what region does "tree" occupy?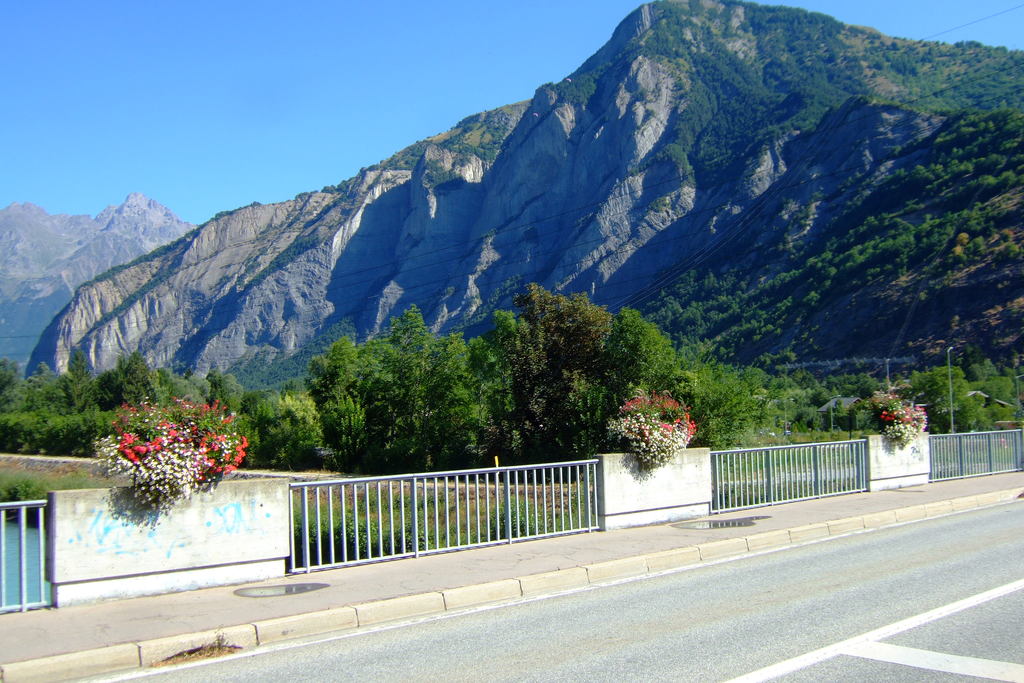
{"left": 967, "top": 360, "right": 987, "bottom": 384}.
